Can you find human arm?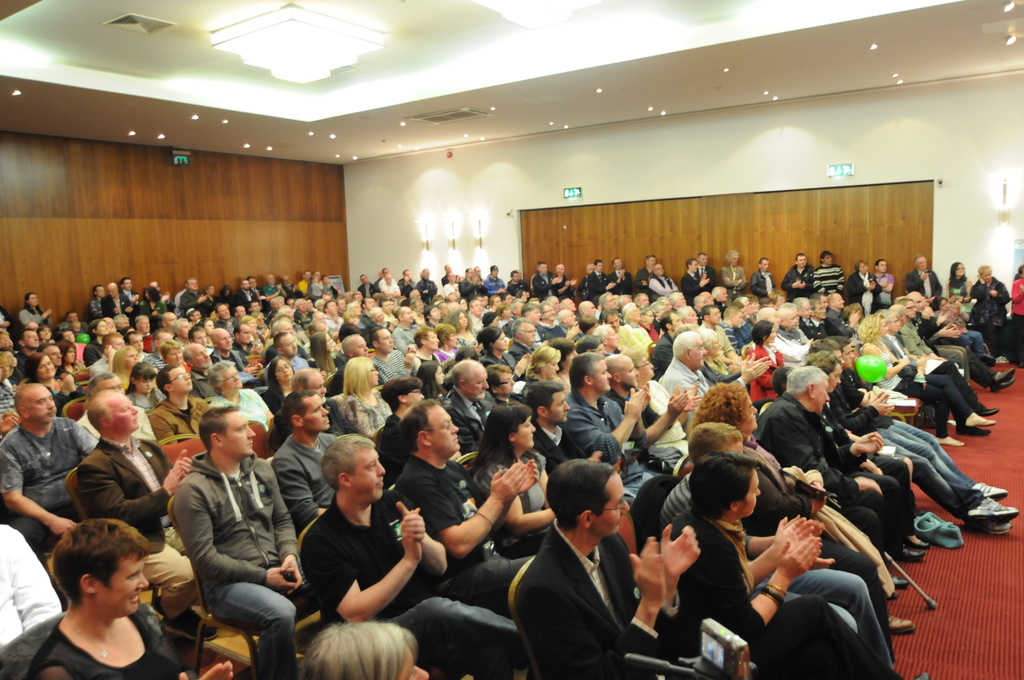
Yes, bounding box: BBox(764, 418, 880, 494).
